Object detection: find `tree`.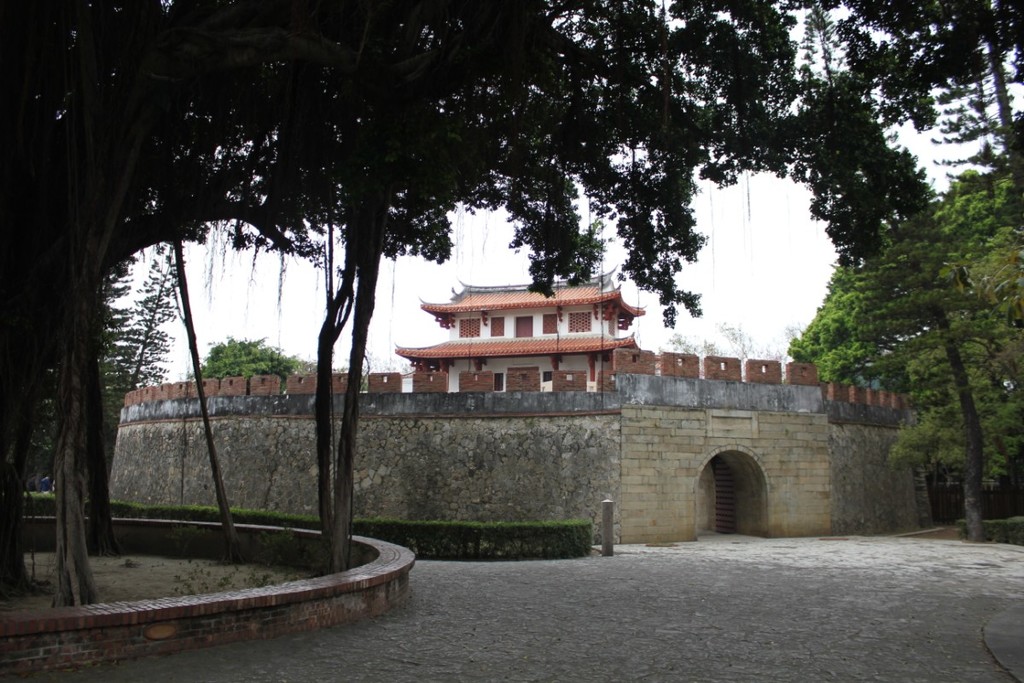
[left=808, top=73, right=937, bottom=272].
